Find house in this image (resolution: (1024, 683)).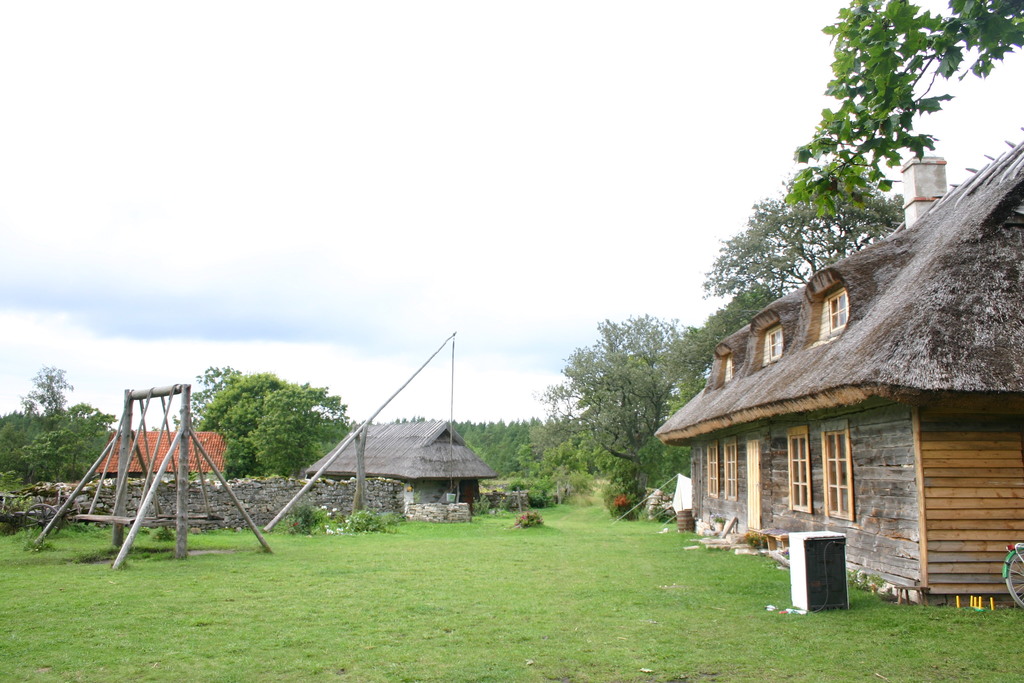
bbox(309, 418, 493, 517).
